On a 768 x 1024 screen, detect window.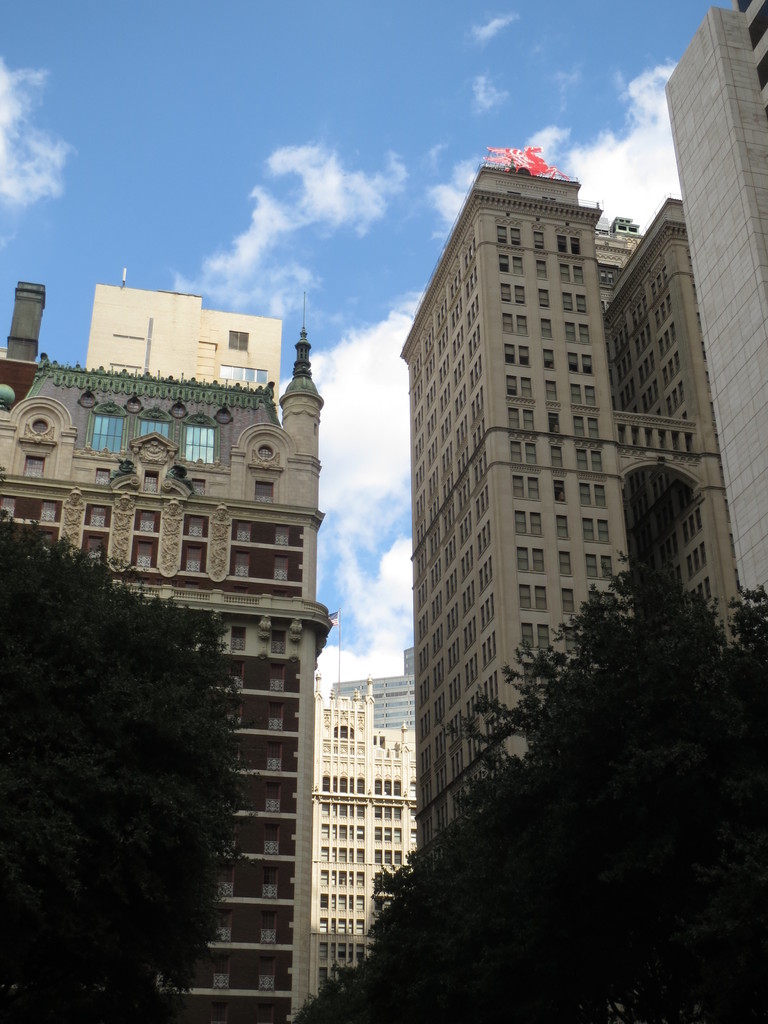
x1=568, y1=321, x2=575, y2=340.
